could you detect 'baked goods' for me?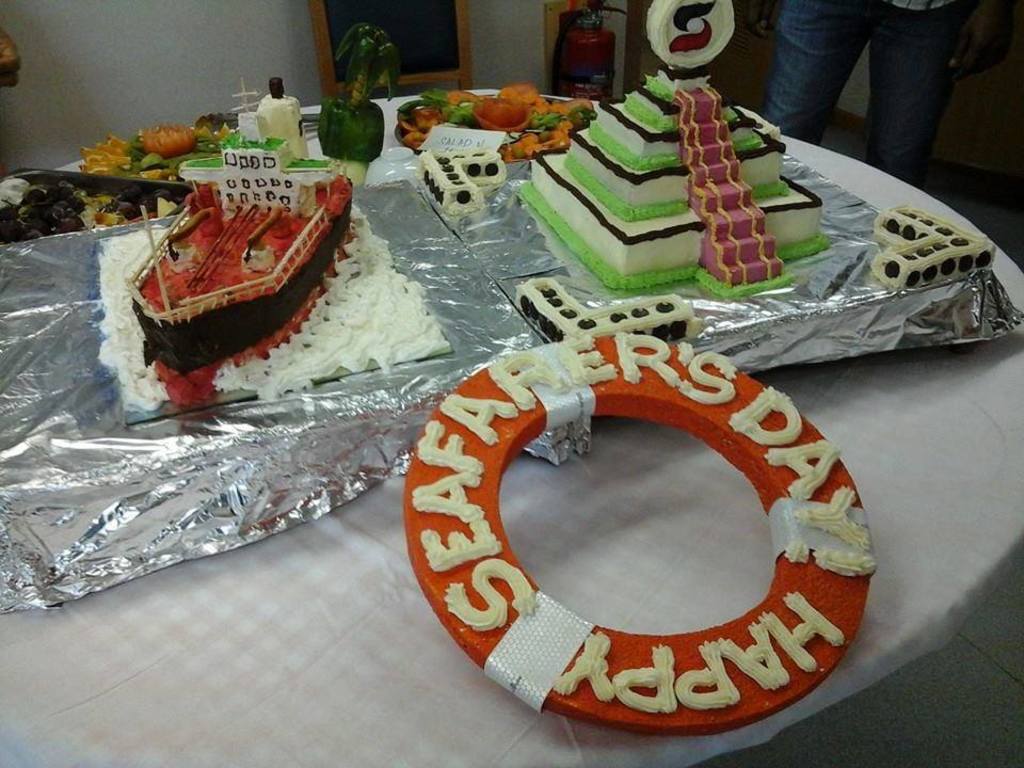
Detection result: crop(515, 276, 708, 350).
